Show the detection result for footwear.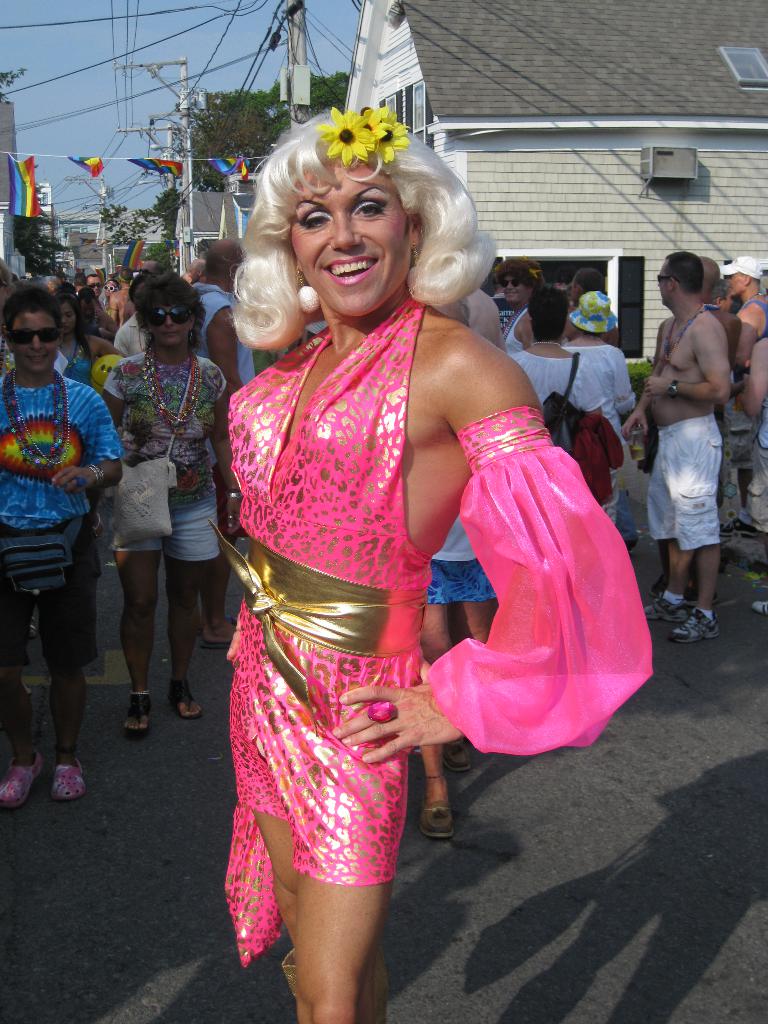
420,790,455,838.
